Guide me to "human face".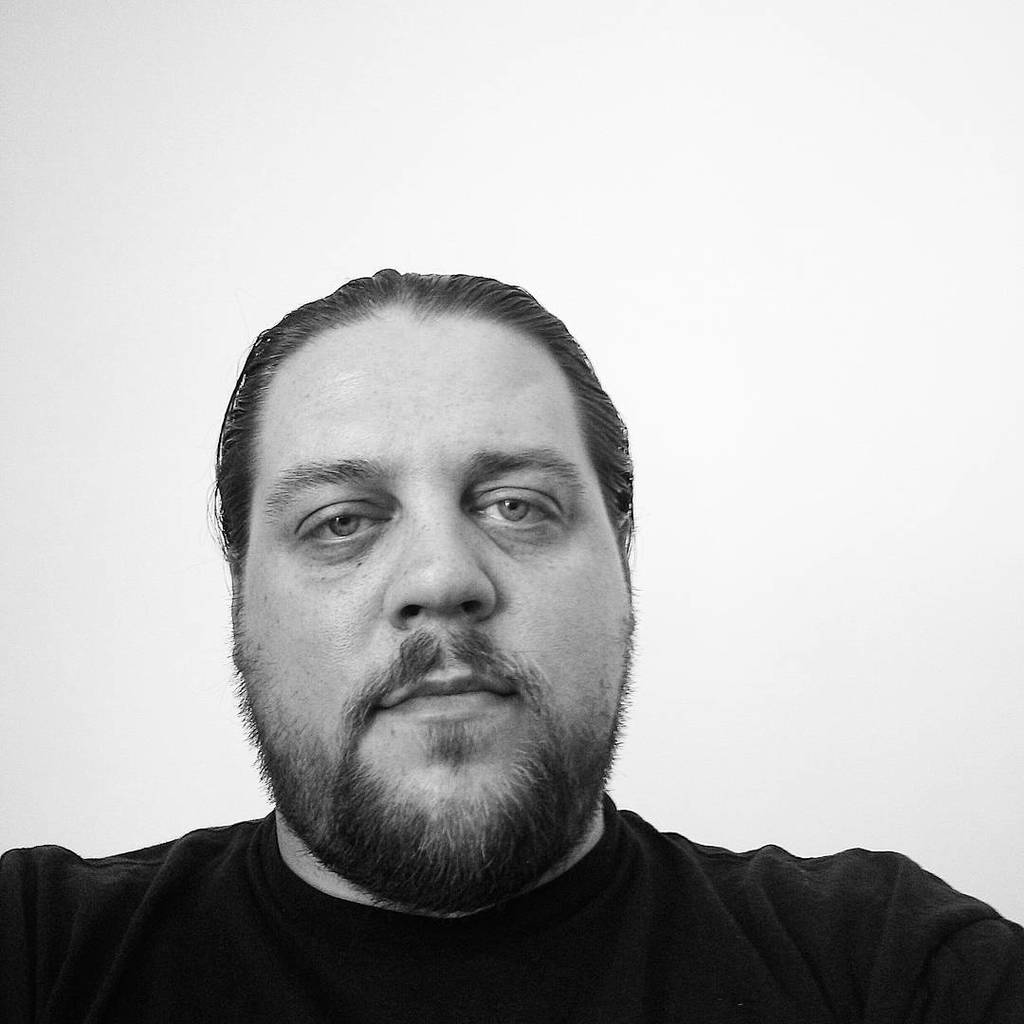
Guidance: 241/309/631/878.
